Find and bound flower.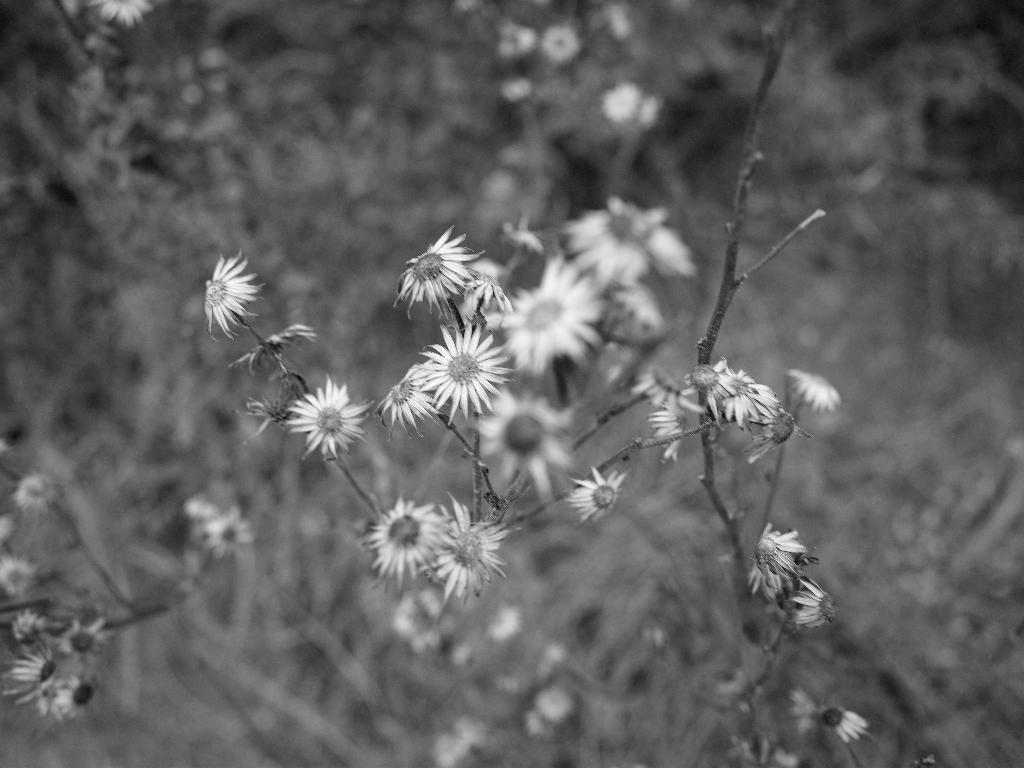
Bound: 434,499,509,605.
